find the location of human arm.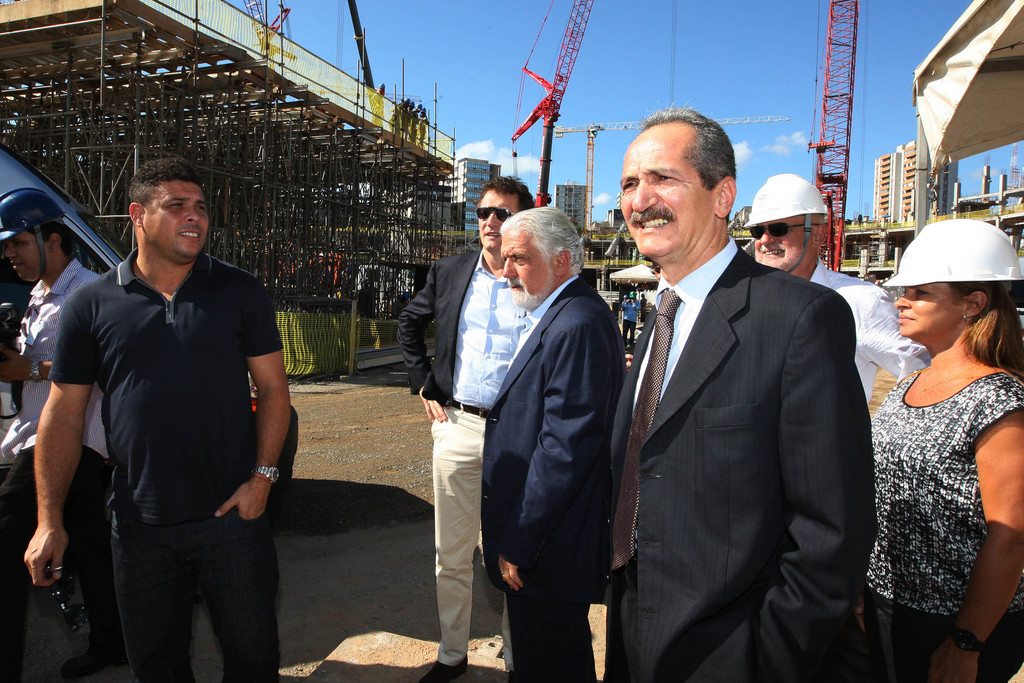
Location: box=[916, 381, 1023, 678].
